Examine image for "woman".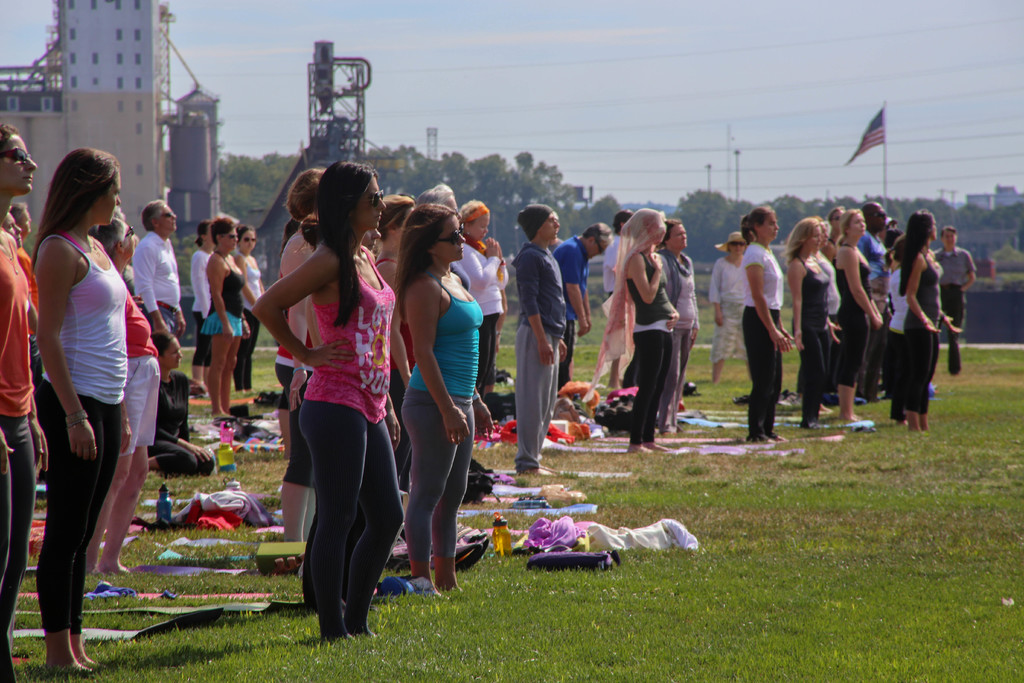
Examination result: <bbox>811, 215, 837, 415</bbox>.
